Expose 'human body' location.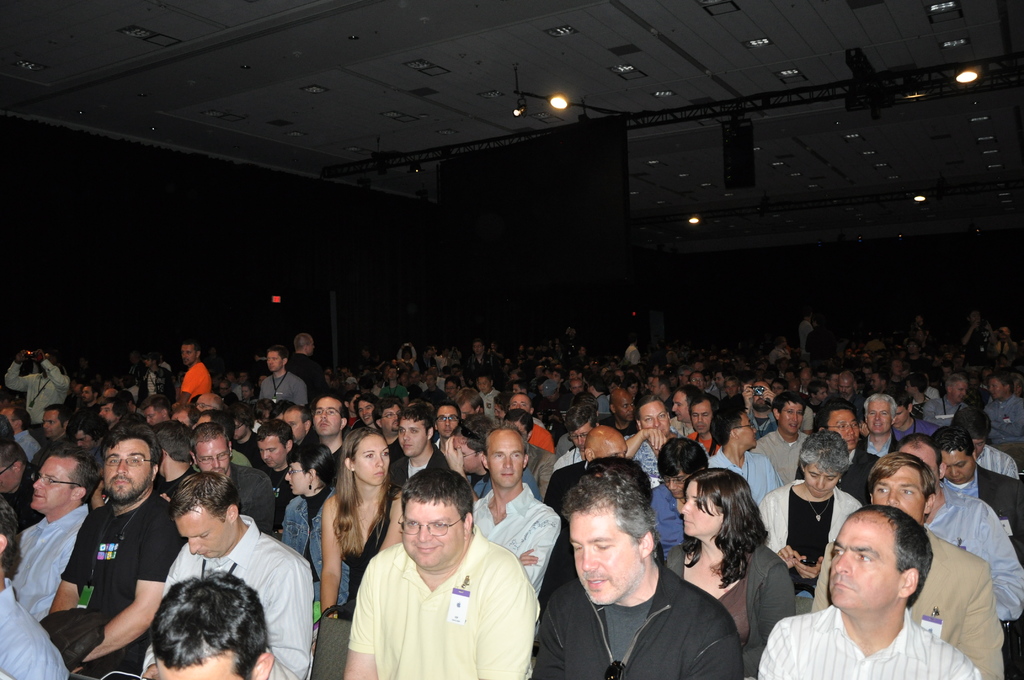
Exposed at detection(442, 412, 538, 497).
